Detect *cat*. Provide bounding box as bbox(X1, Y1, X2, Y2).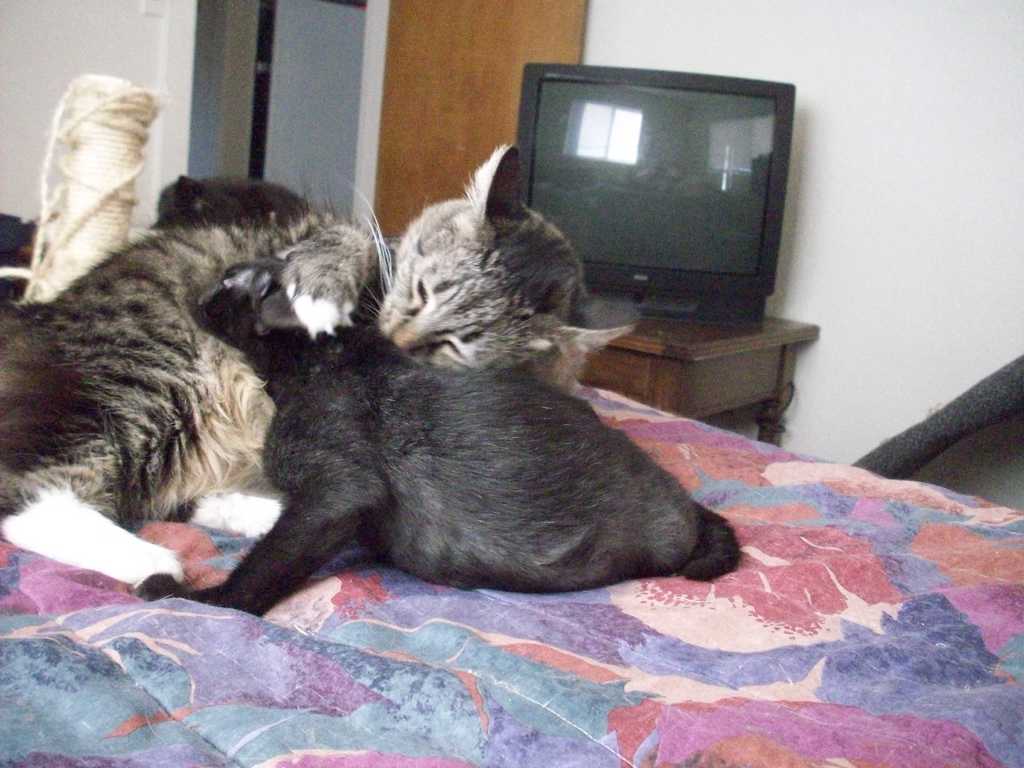
bbox(0, 139, 646, 583).
